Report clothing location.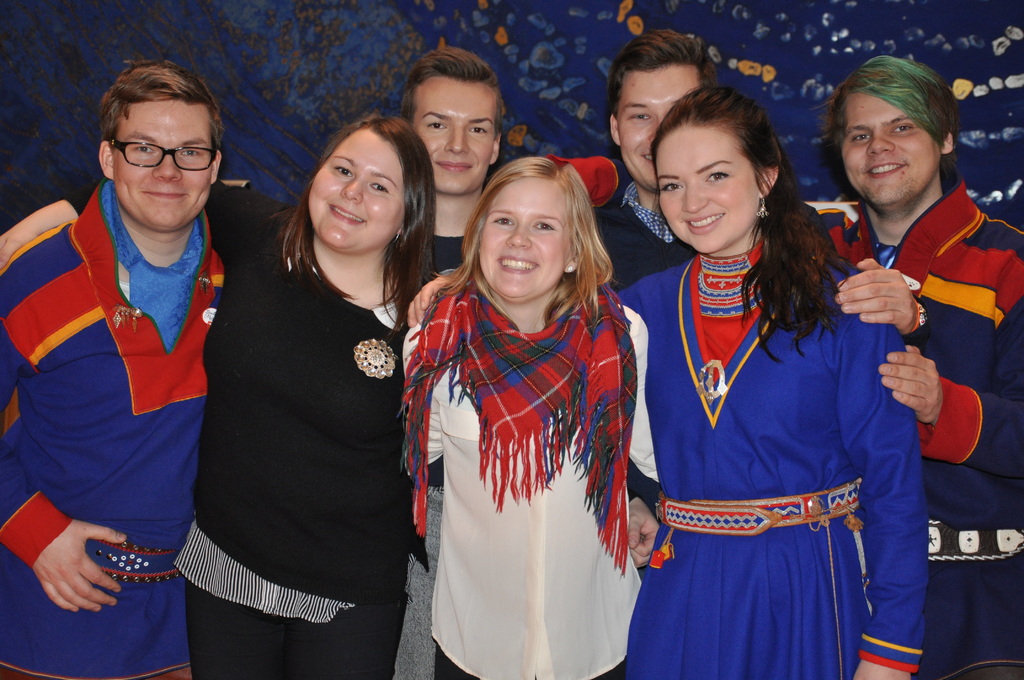
Report: x1=410, y1=227, x2=481, y2=291.
